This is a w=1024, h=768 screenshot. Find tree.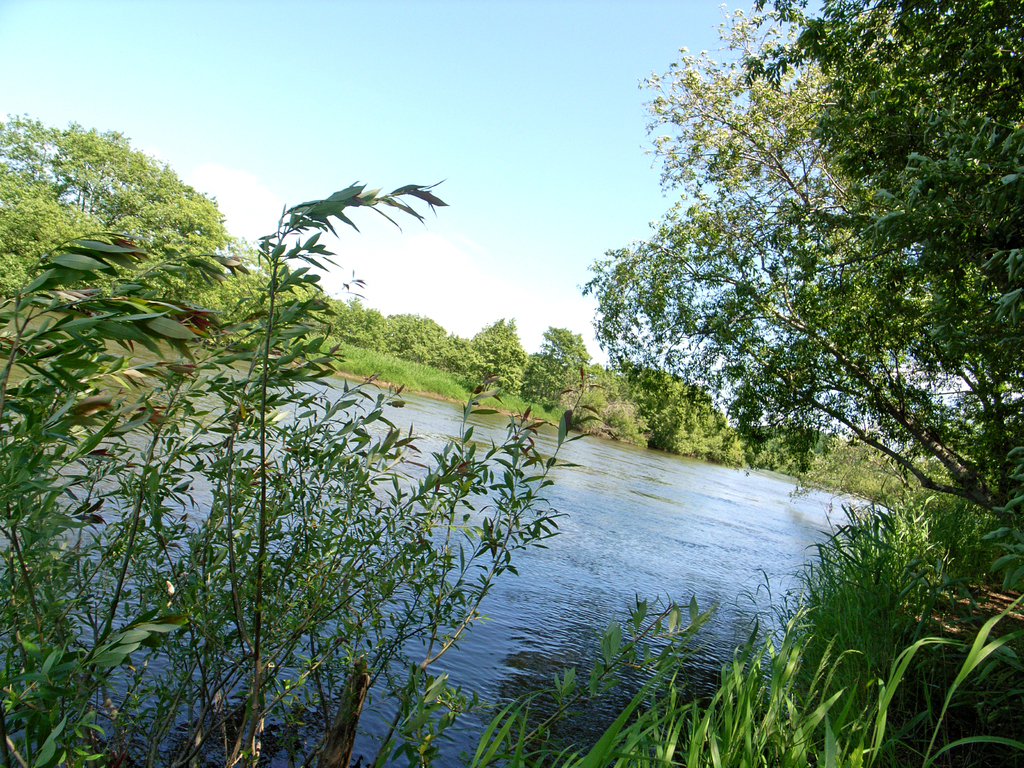
Bounding box: {"x1": 599, "y1": 13, "x2": 995, "y2": 567}.
